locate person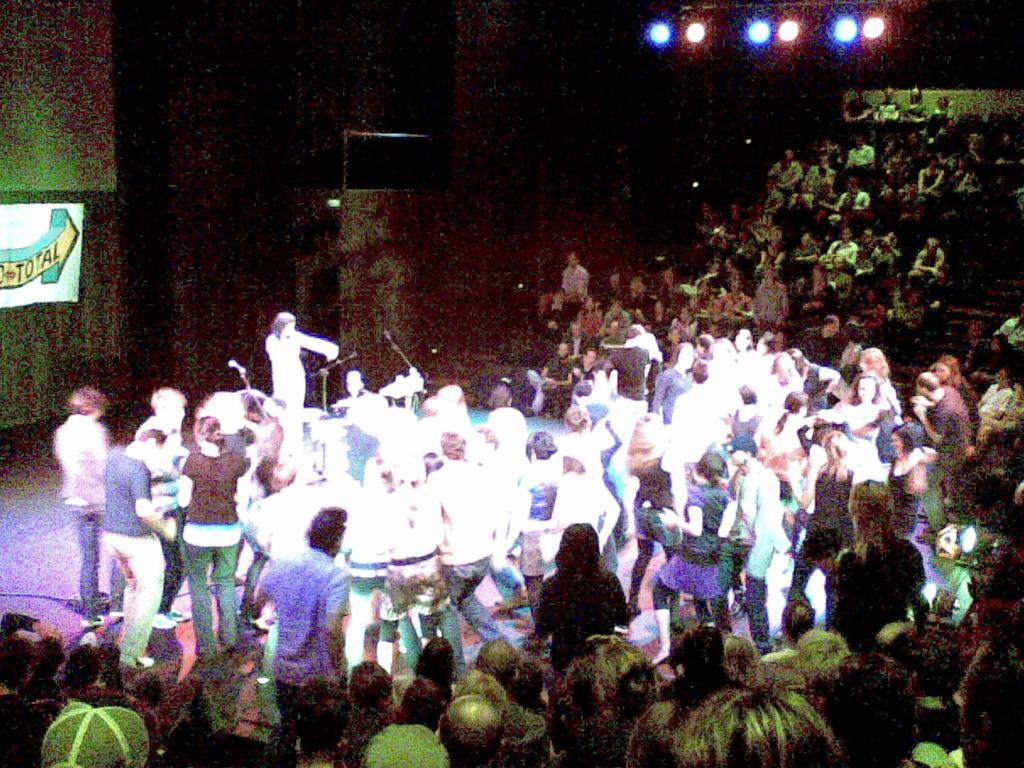
BBox(861, 344, 900, 415)
